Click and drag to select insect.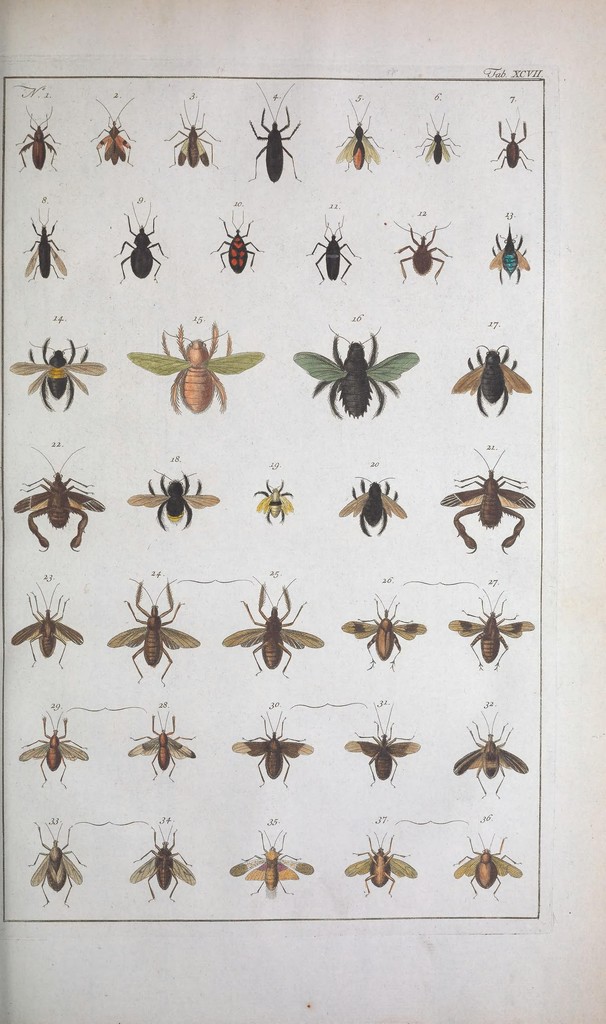
Selection: pyautogui.locateOnScreen(438, 445, 541, 550).
